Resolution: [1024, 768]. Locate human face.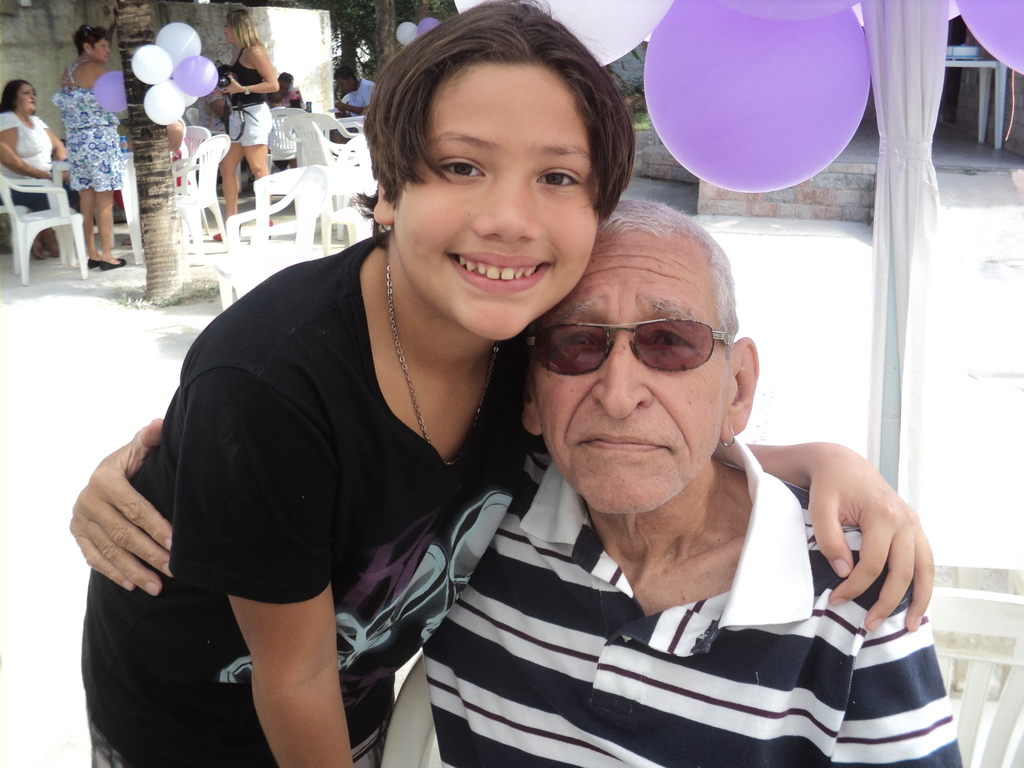
[537, 236, 731, 518].
